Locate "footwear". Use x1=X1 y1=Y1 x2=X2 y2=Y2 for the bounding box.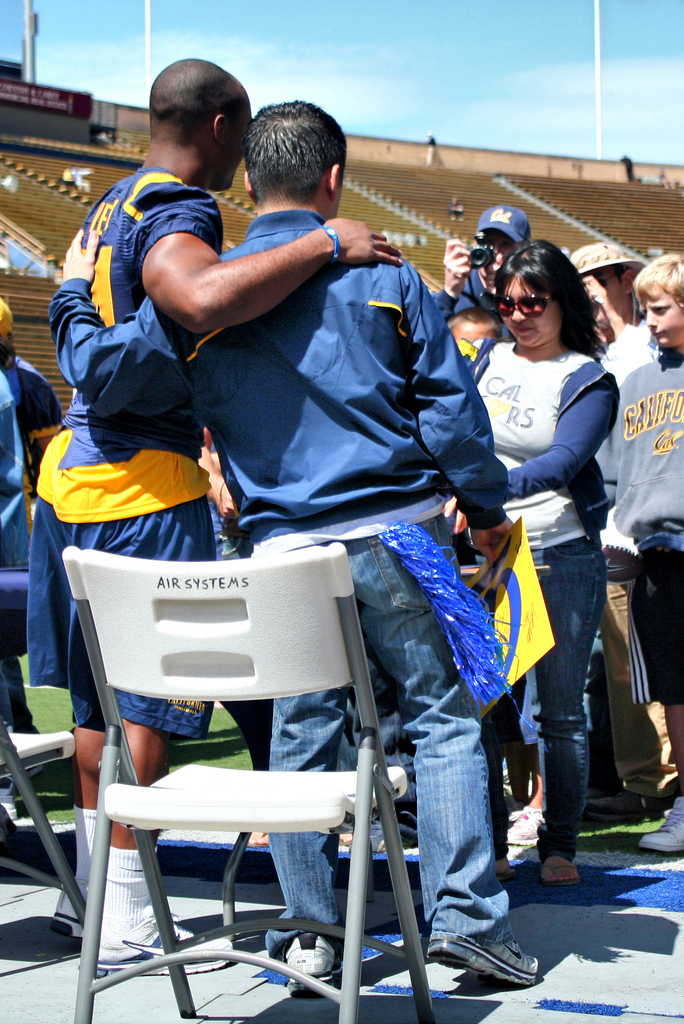
x1=506 y1=805 x2=548 y2=868.
